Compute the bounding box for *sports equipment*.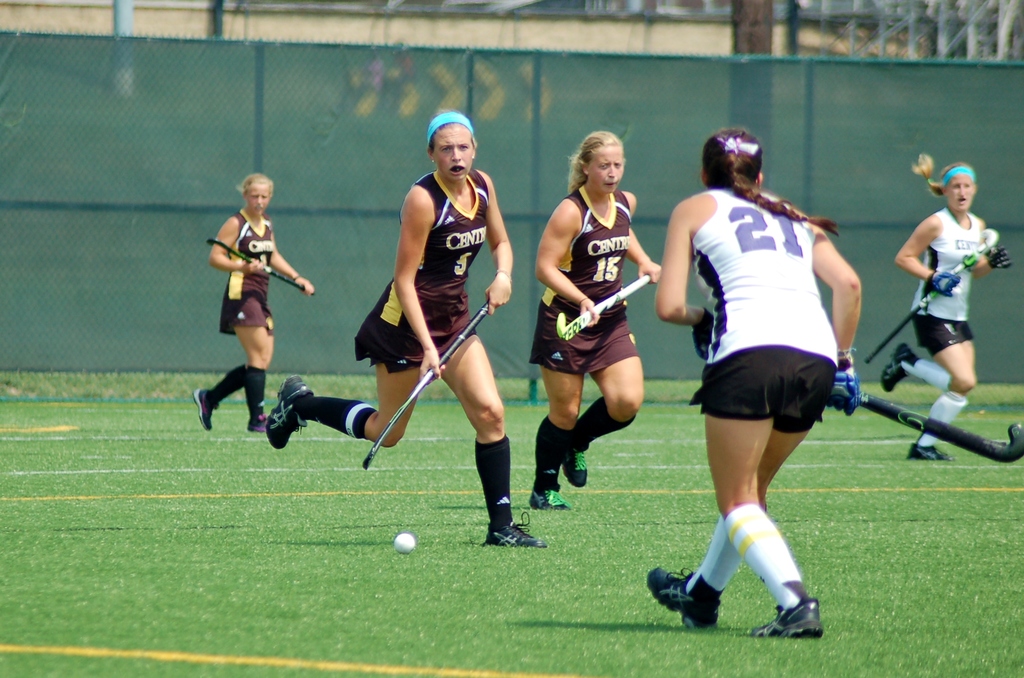
865 226 998 367.
